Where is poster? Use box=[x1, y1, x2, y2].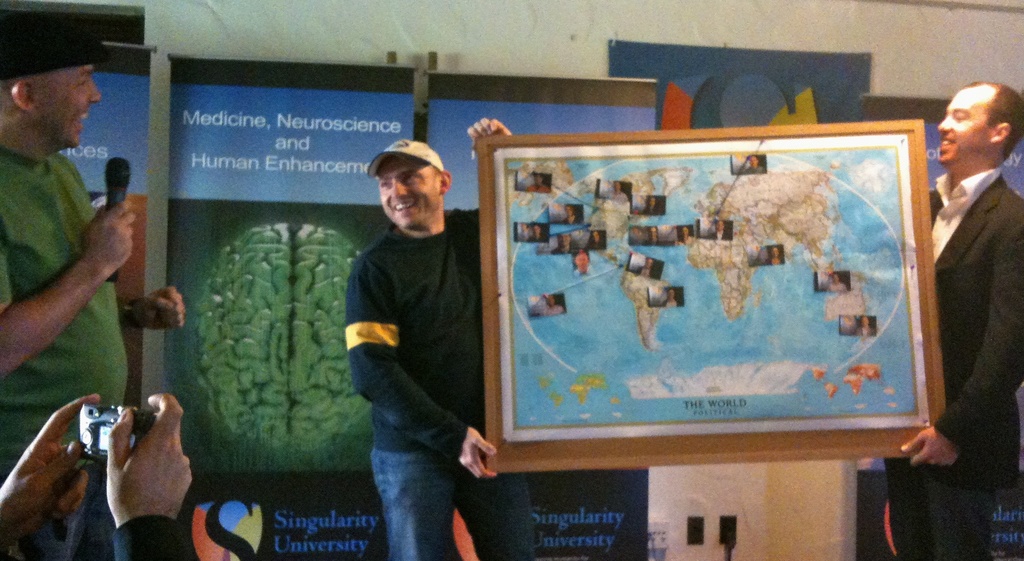
box=[610, 38, 871, 125].
